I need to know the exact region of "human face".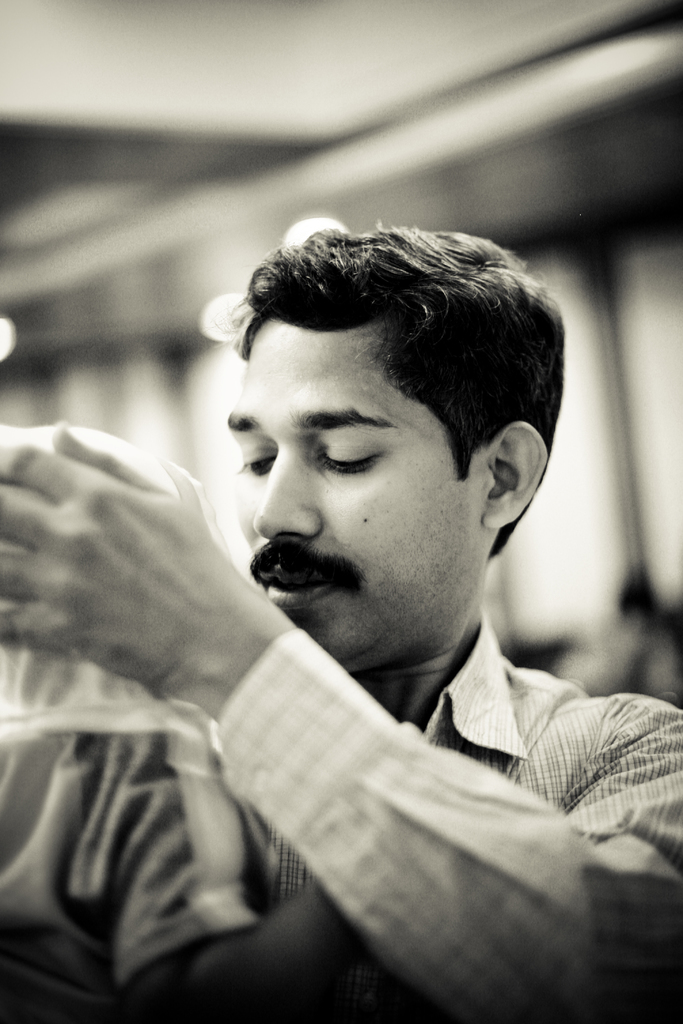
Region: <bbox>225, 341, 497, 637</bbox>.
